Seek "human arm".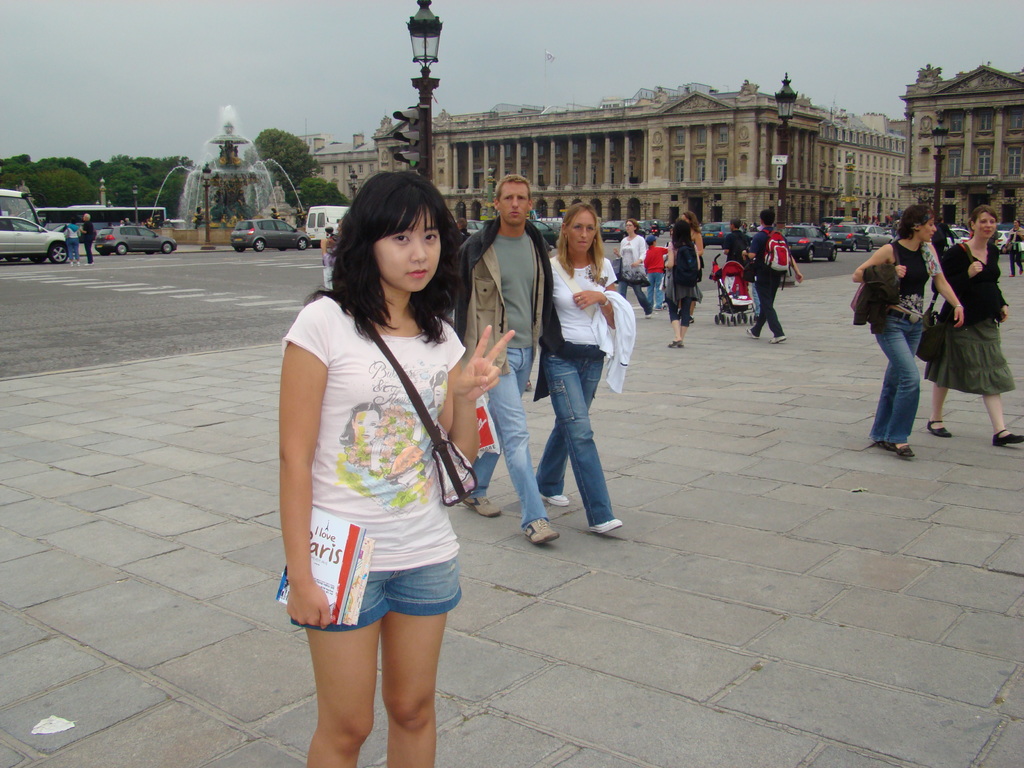
(938,247,982,298).
